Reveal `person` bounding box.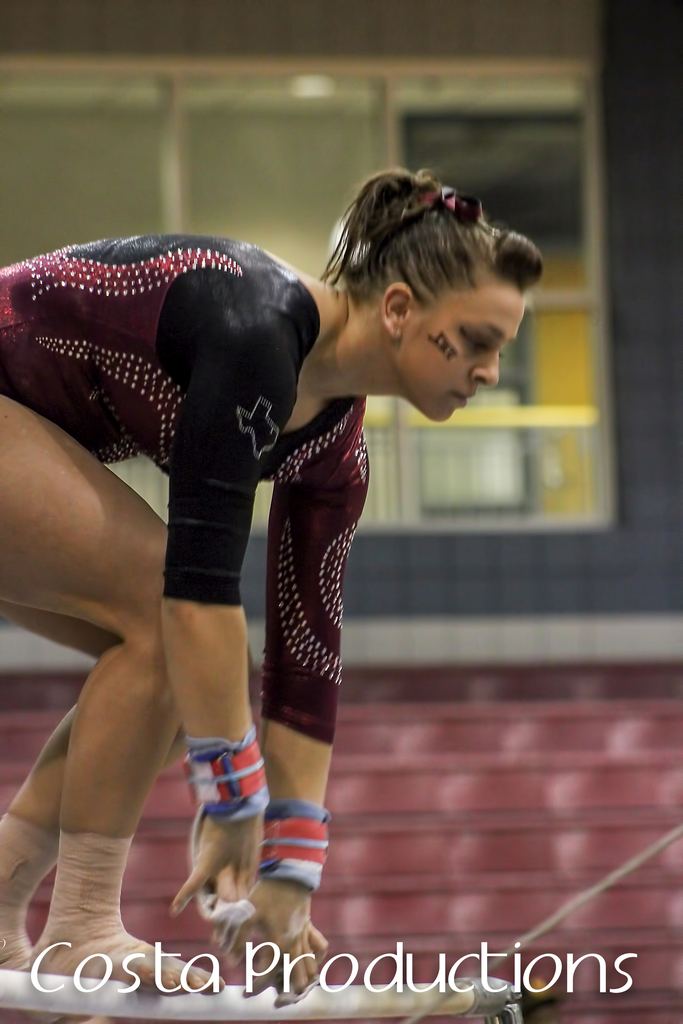
Revealed: bbox=(0, 166, 545, 1023).
